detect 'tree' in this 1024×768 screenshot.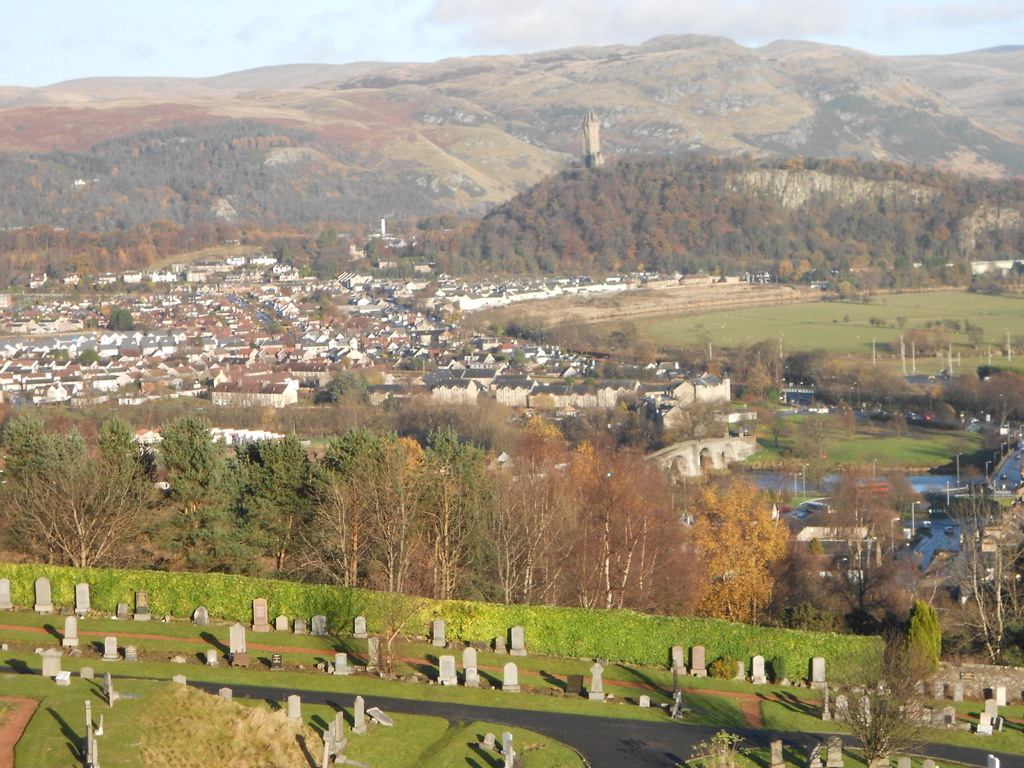
Detection: {"left": 173, "top": 421, "right": 268, "bottom": 581}.
